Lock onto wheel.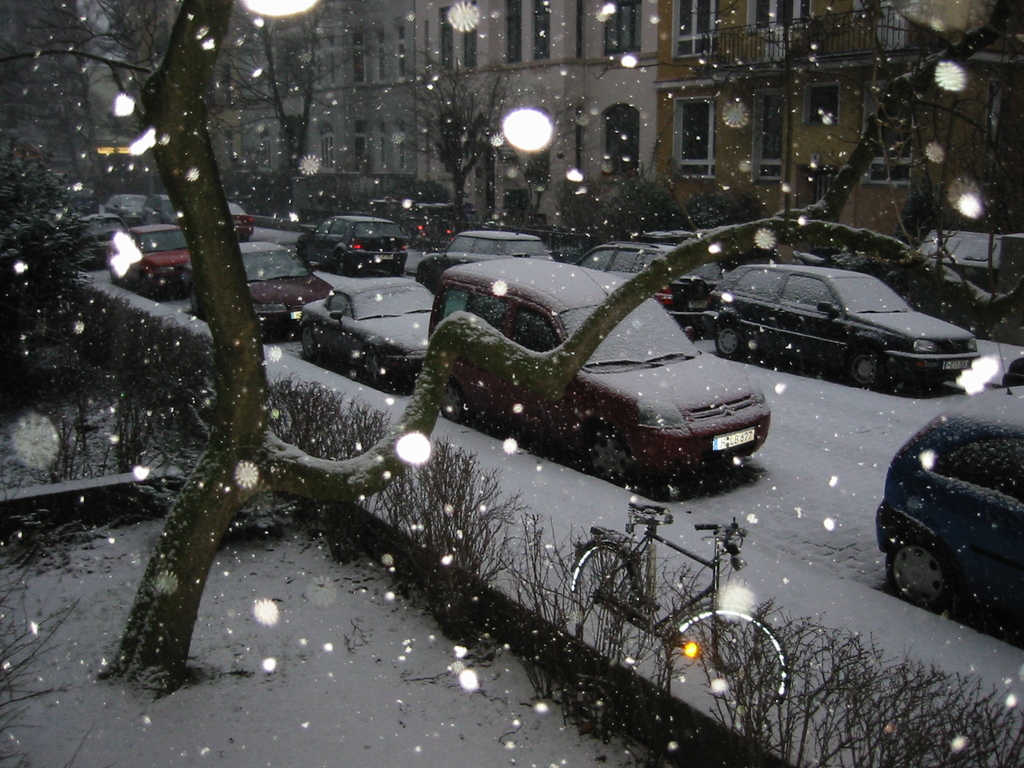
Locked: [584,430,629,484].
